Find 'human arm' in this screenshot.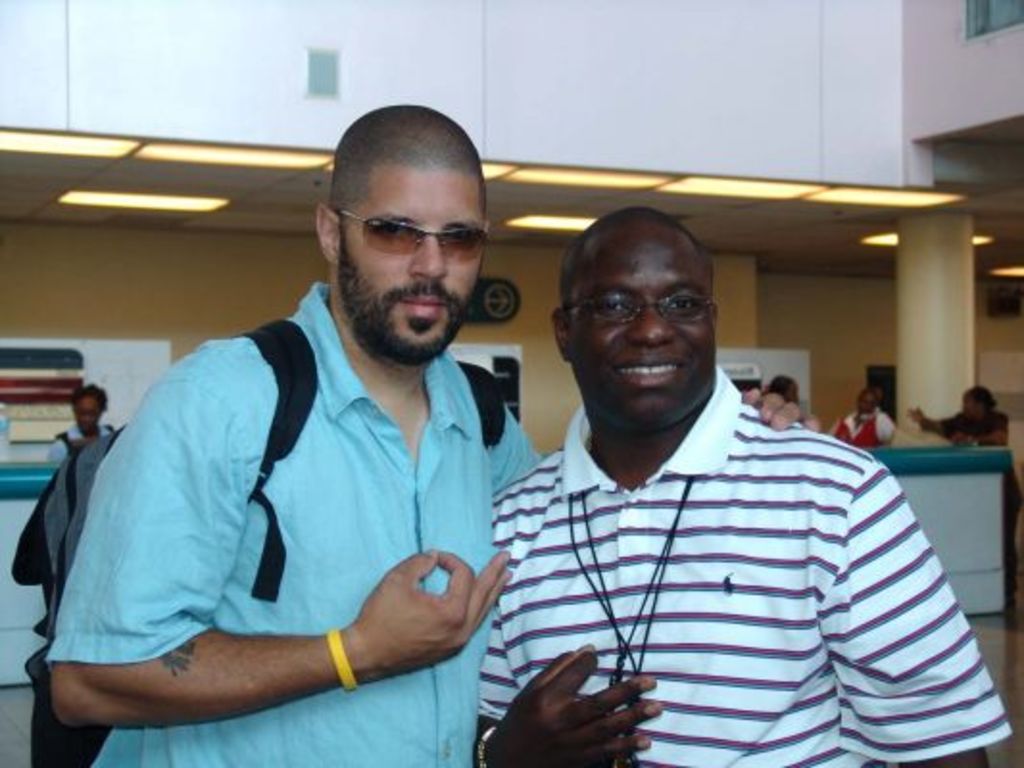
The bounding box for 'human arm' is 461 641 667 760.
